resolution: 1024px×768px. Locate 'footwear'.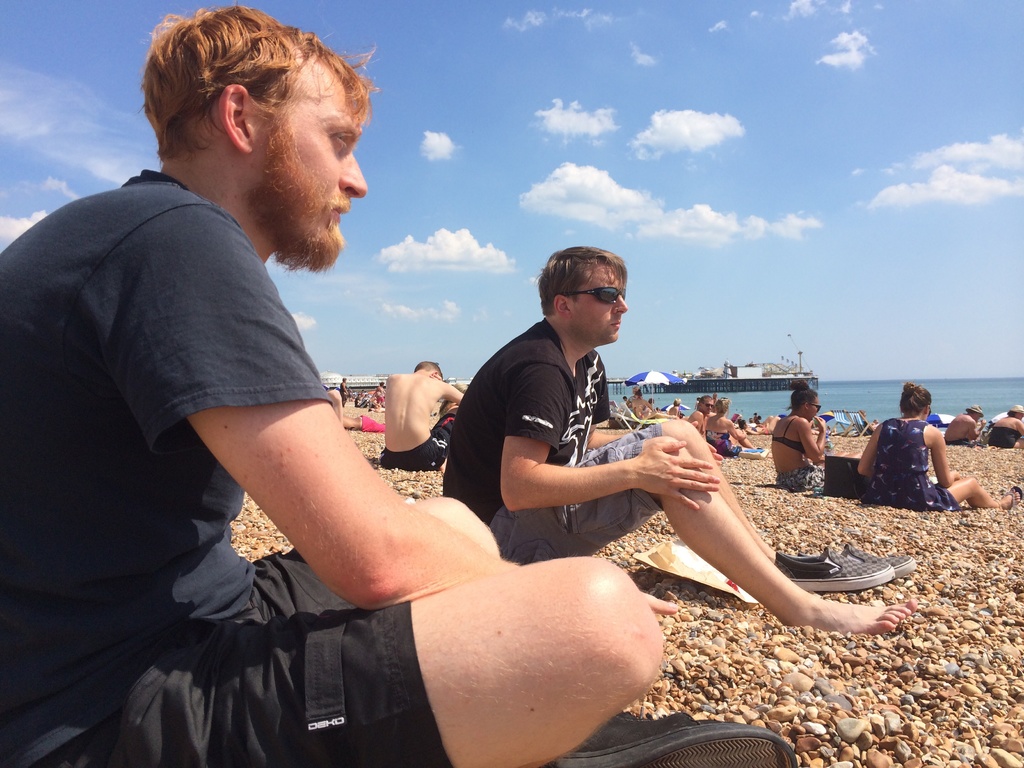
(x1=852, y1=545, x2=915, y2=580).
